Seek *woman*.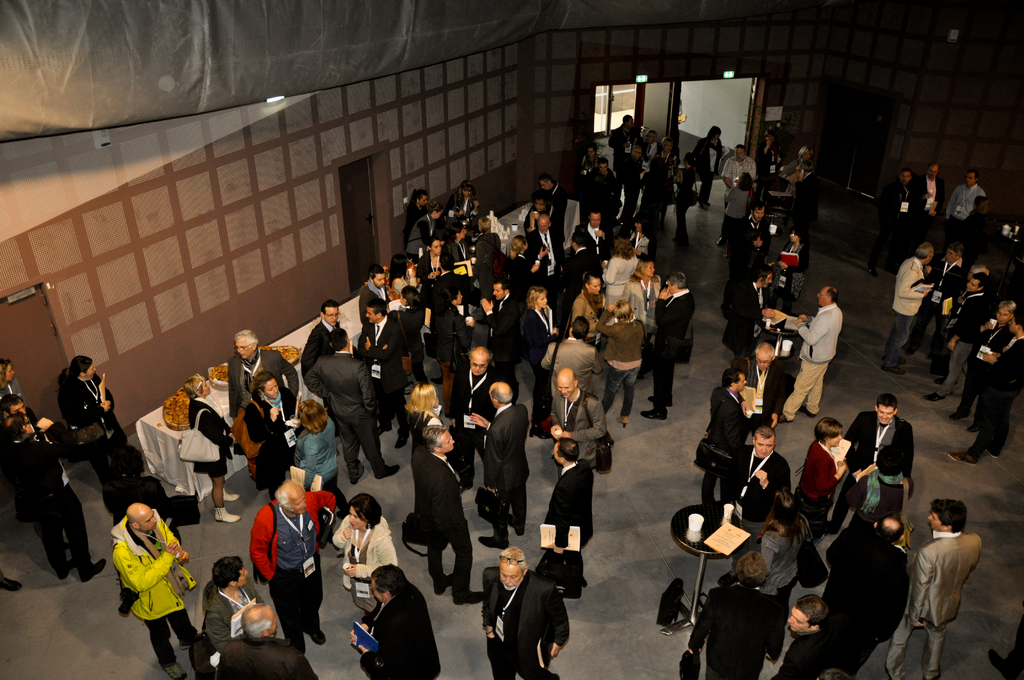
pyautogui.locateOnScreen(655, 141, 677, 218).
